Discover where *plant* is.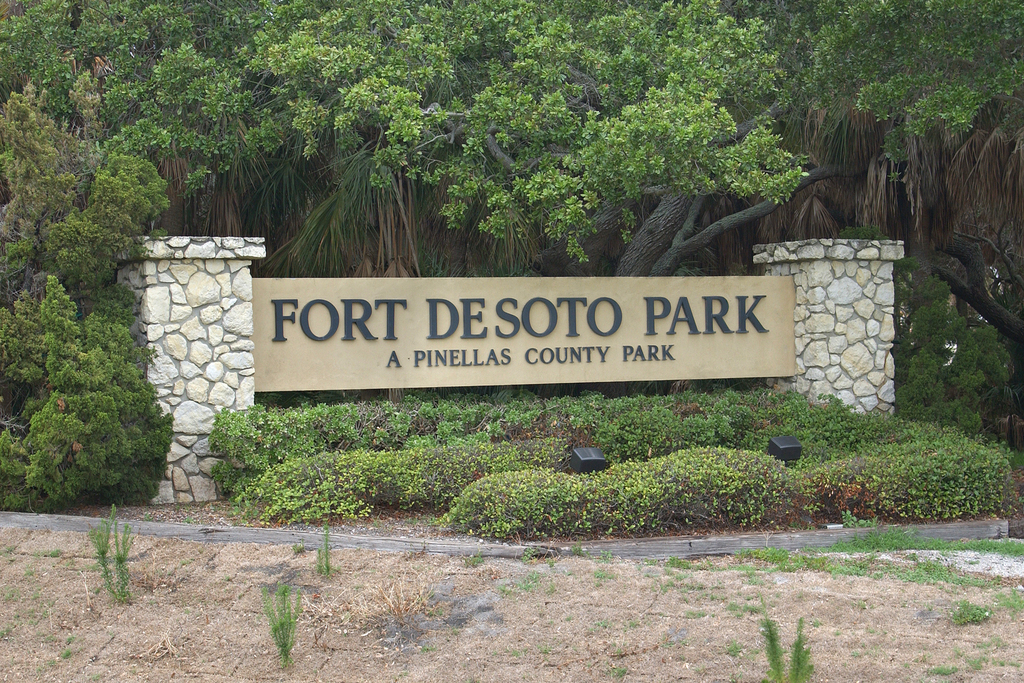
Discovered at detection(420, 638, 432, 653).
